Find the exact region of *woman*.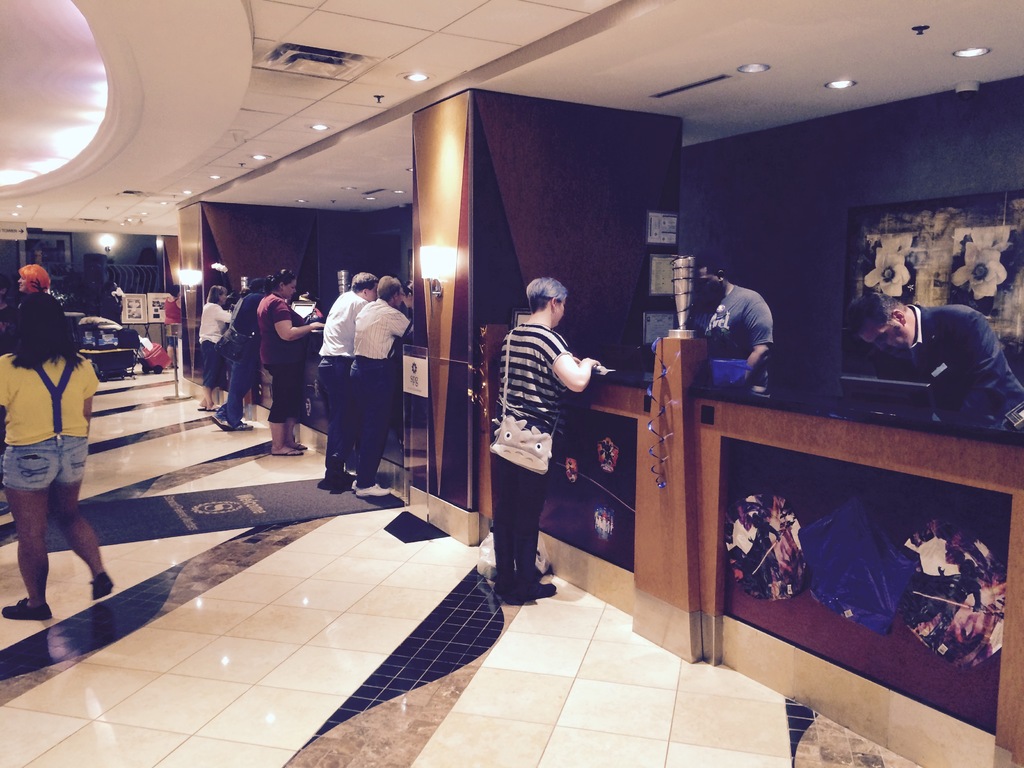
Exact region: box(488, 276, 607, 607).
